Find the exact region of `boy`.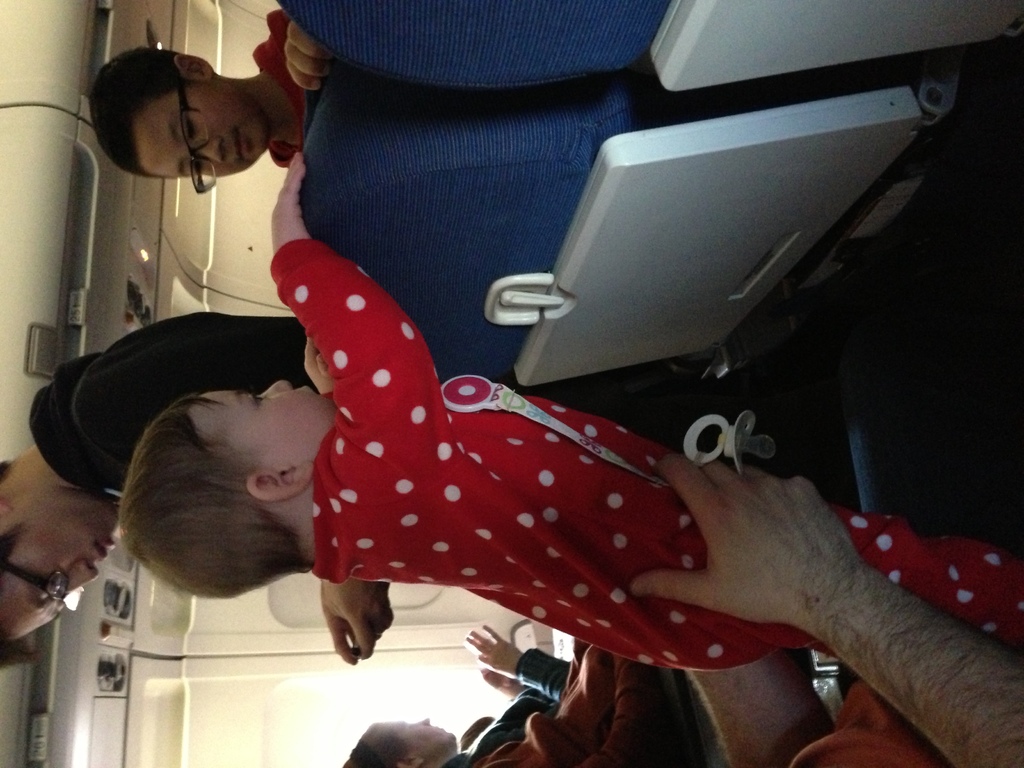
Exact region: 125,145,1023,653.
